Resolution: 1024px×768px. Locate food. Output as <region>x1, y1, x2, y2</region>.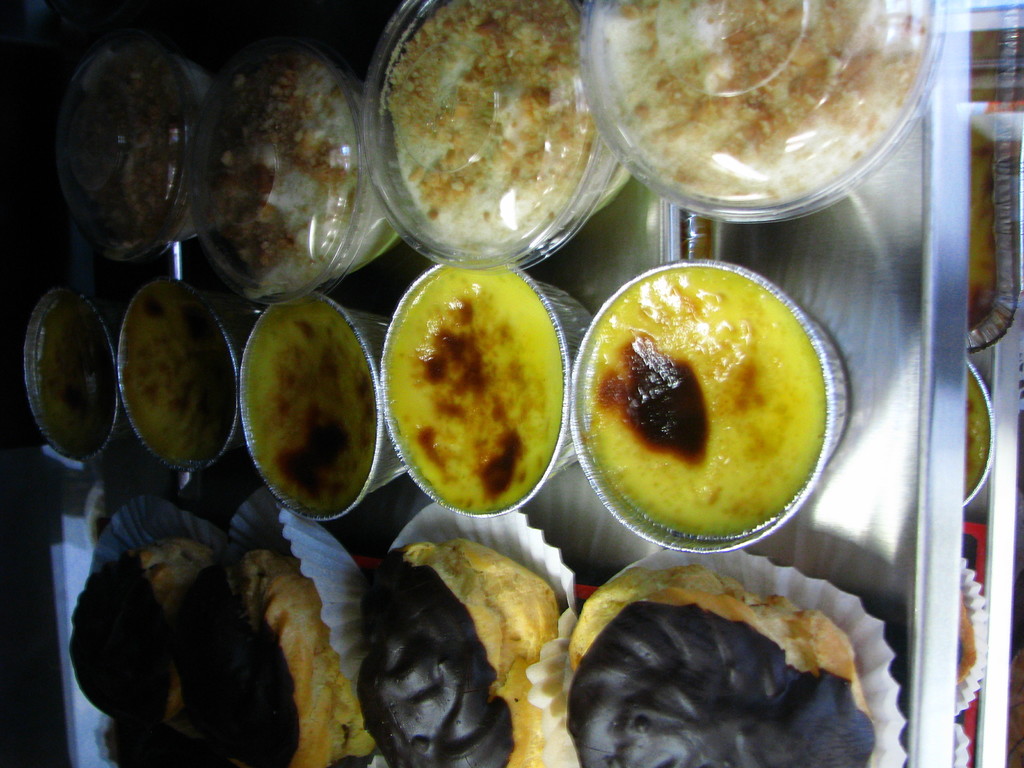
<region>354, 538, 558, 767</region>.
